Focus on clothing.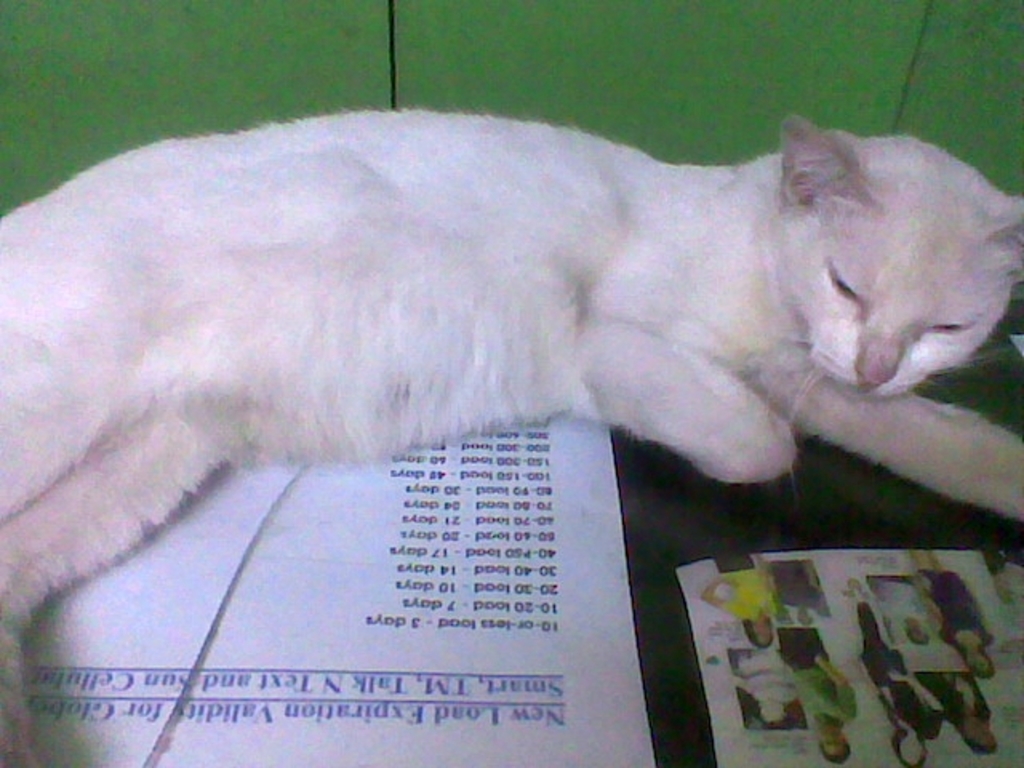
Focused at locate(712, 554, 774, 616).
